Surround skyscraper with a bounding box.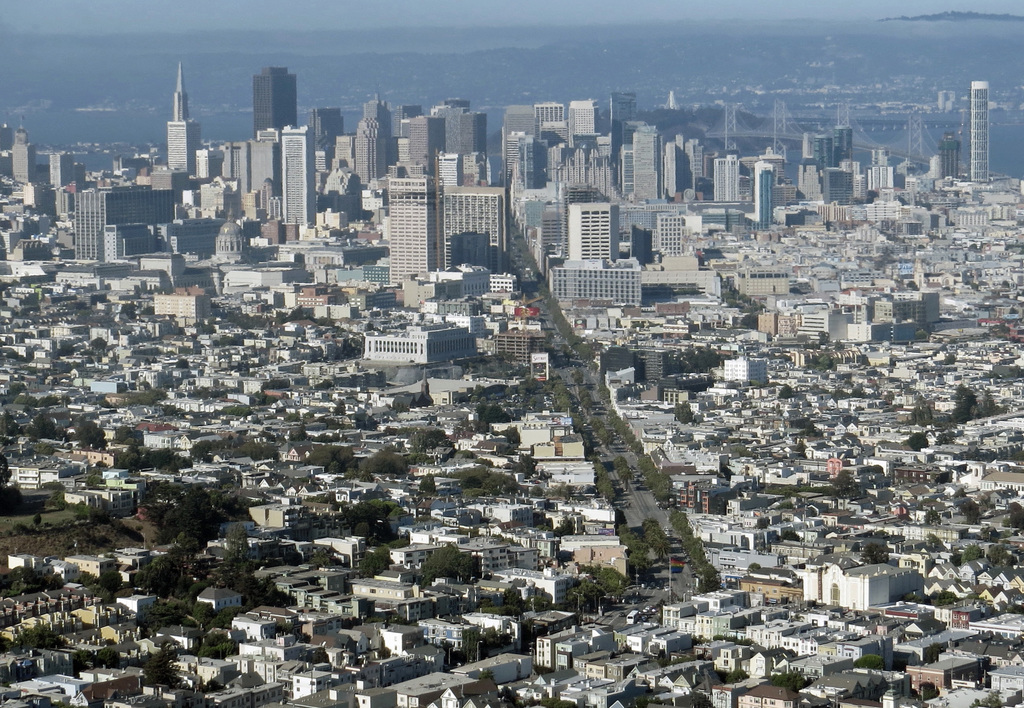
(x1=971, y1=79, x2=991, y2=182).
